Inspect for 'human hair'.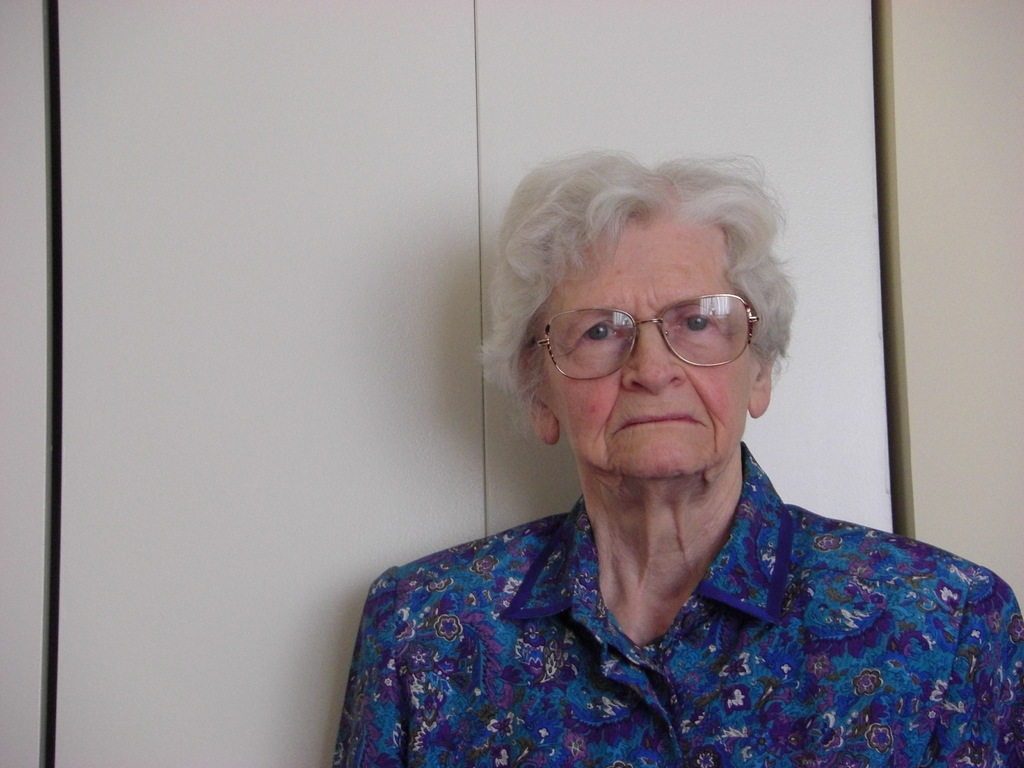
Inspection: rect(491, 154, 798, 424).
